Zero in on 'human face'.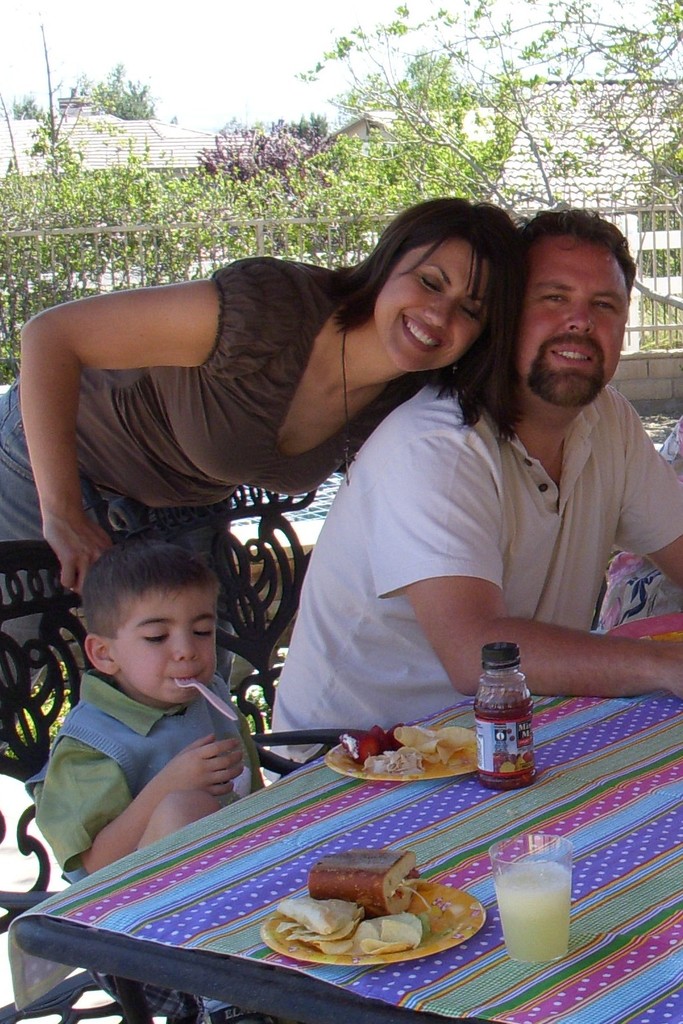
Zeroed in: pyautogui.locateOnScreen(116, 579, 229, 720).
